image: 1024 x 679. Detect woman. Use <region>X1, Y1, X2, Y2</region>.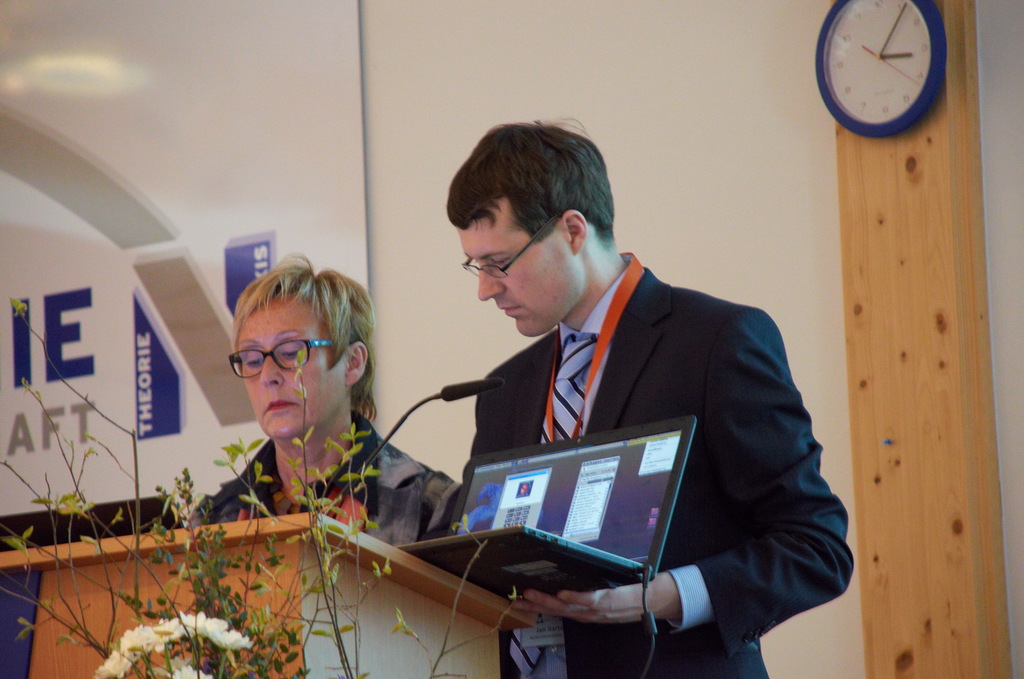
<region>197, 260, 381, 512</region>.
